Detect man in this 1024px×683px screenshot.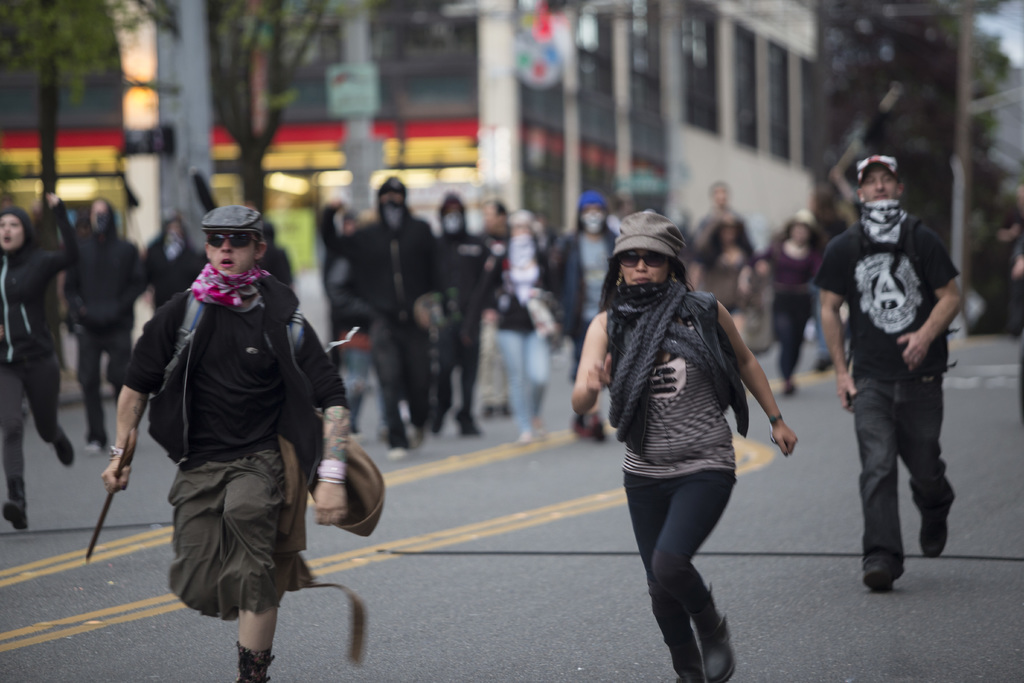
Detection: 691 176 764 322.
